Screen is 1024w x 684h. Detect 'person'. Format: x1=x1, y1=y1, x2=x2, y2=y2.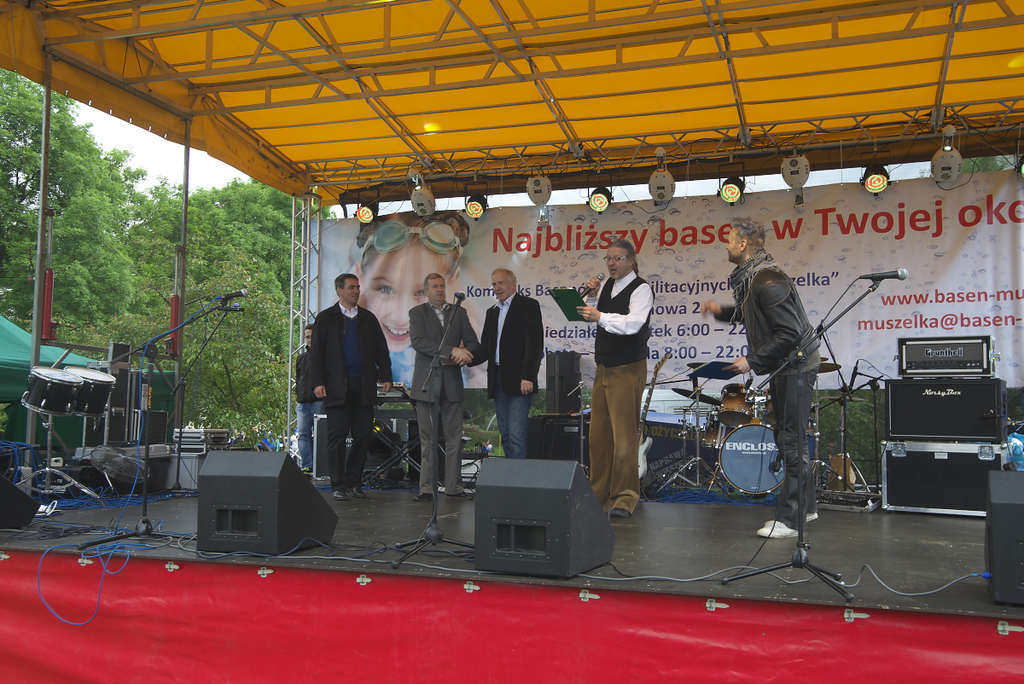
x1=309, y1=271, x2=393, y2=501.
